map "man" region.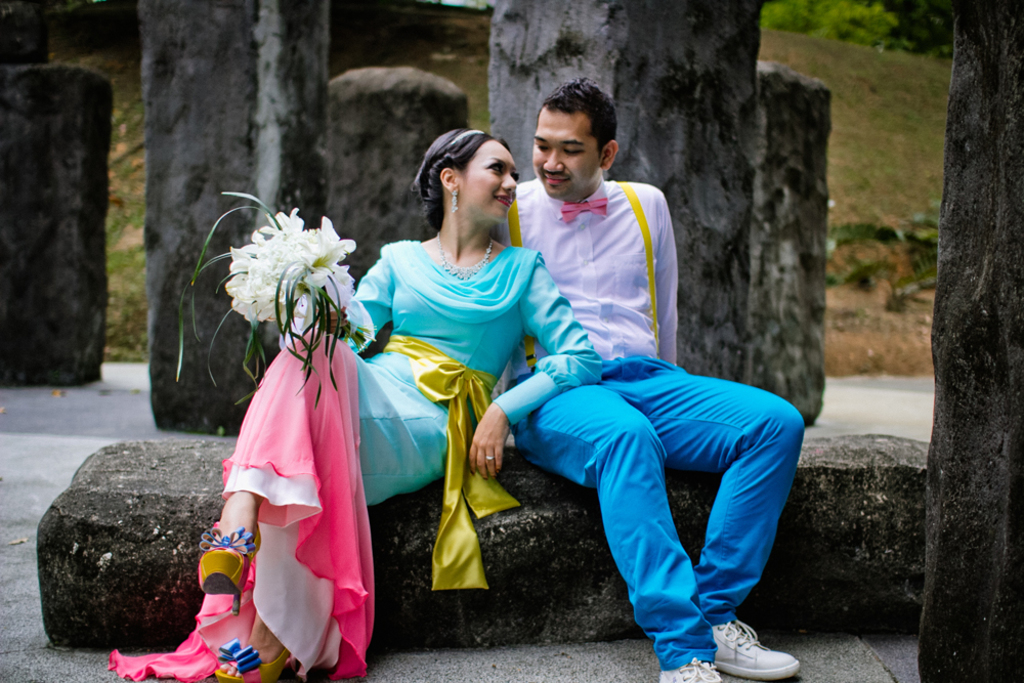
Mapped to <region>486, 71, 803, 682</region>.
